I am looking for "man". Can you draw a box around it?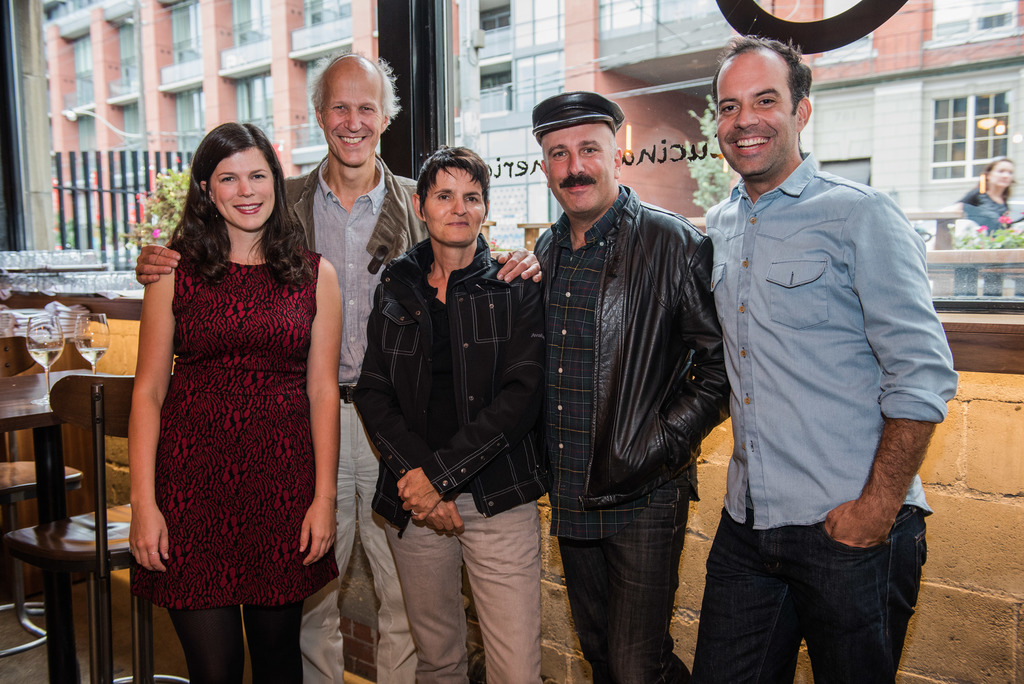
Sure, the bounding box is (530, 90, 735, 683).
